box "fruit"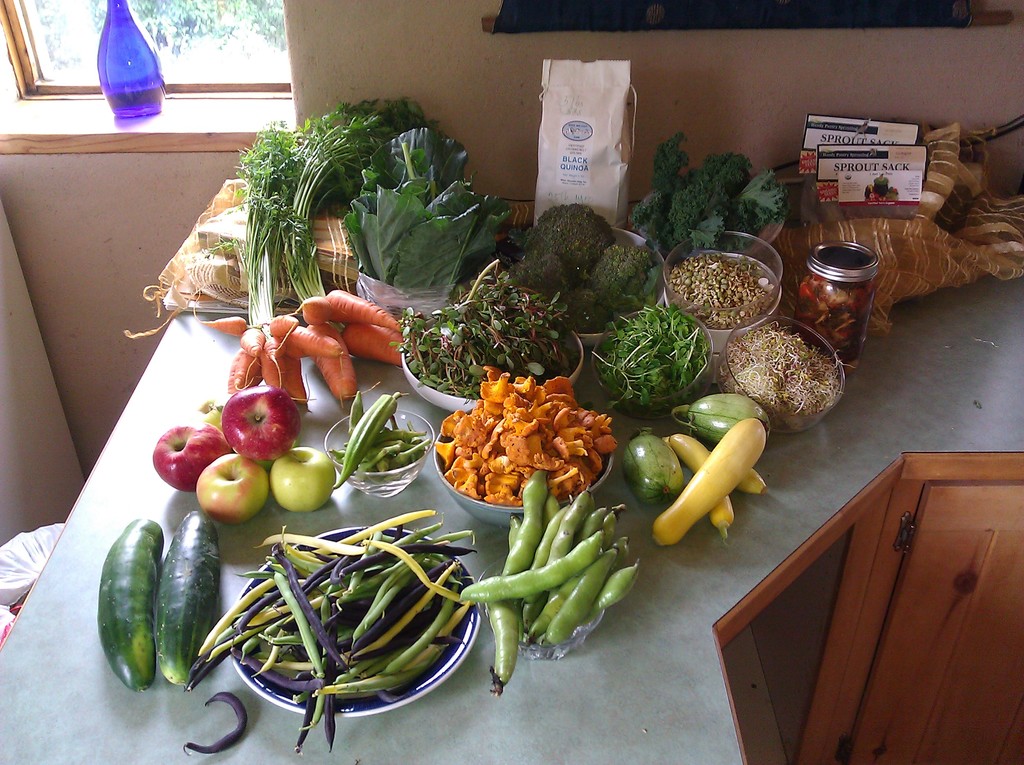
{"x1": 200, "y1": 451, "x2": 278, "y2": 525}
